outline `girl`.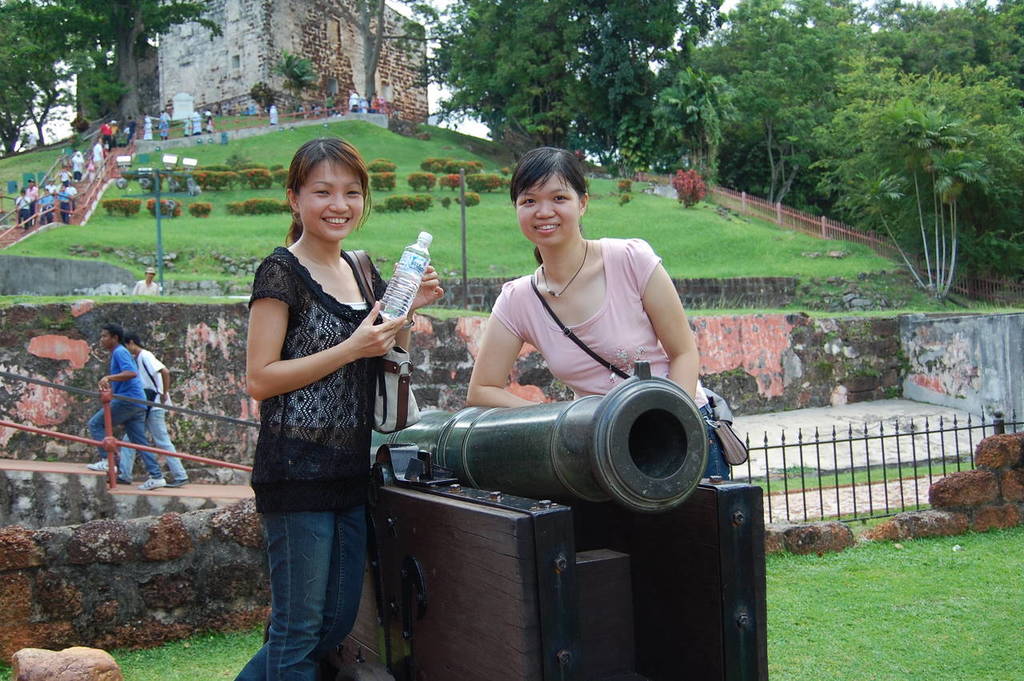
Outline: 229, 134, 444, 680.
